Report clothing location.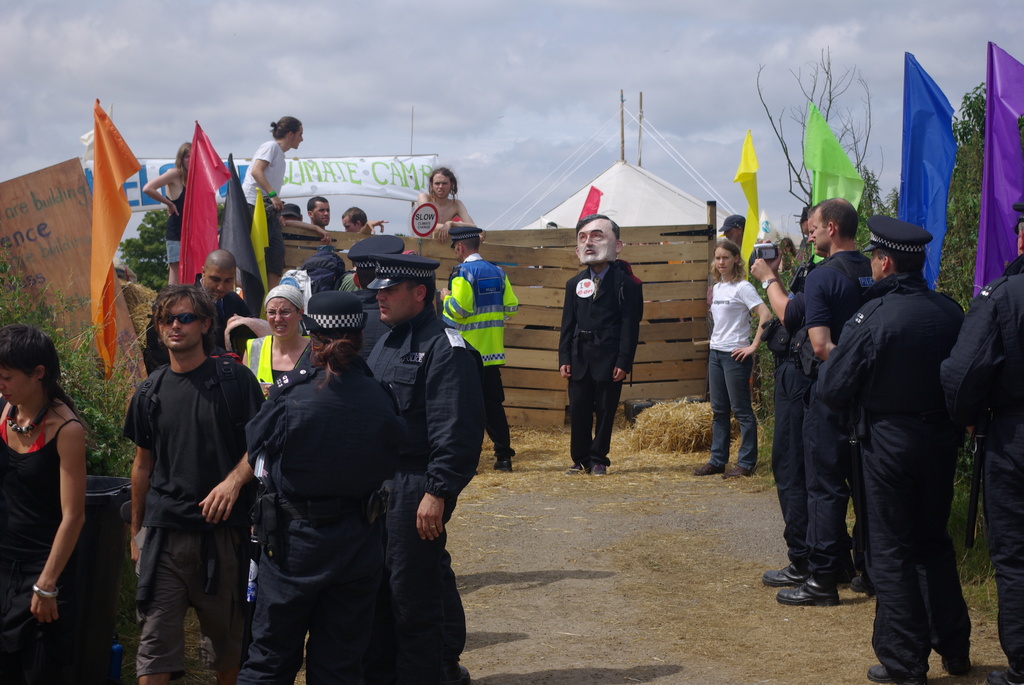
Report: [left=1, top=398, right=83, bottom=684].
